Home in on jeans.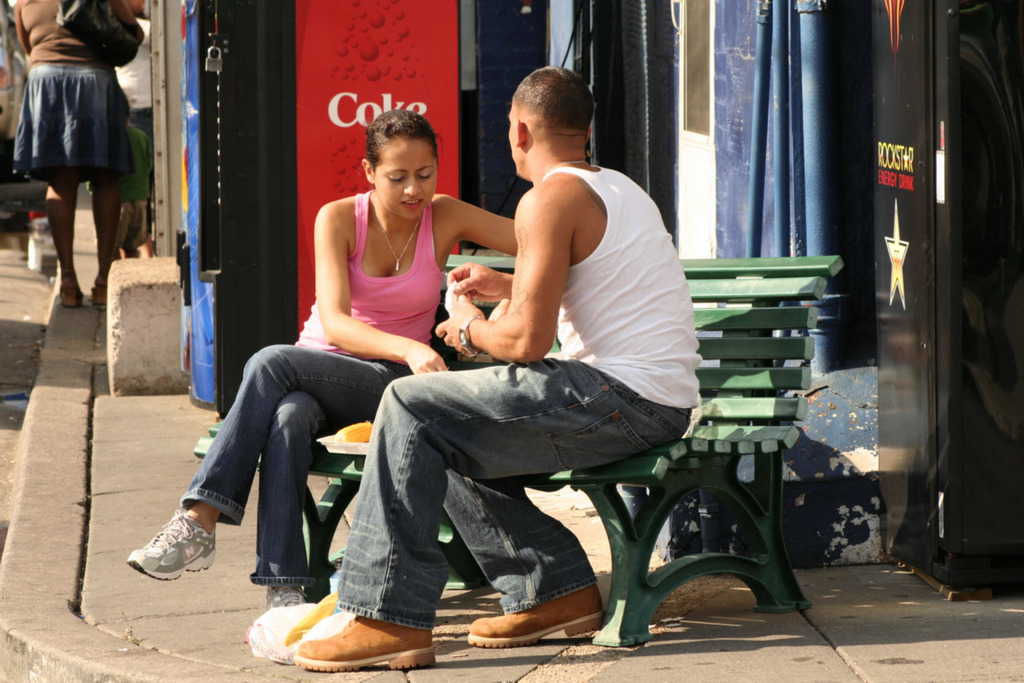
Homed in at <box>334,360,695,632</box>.
